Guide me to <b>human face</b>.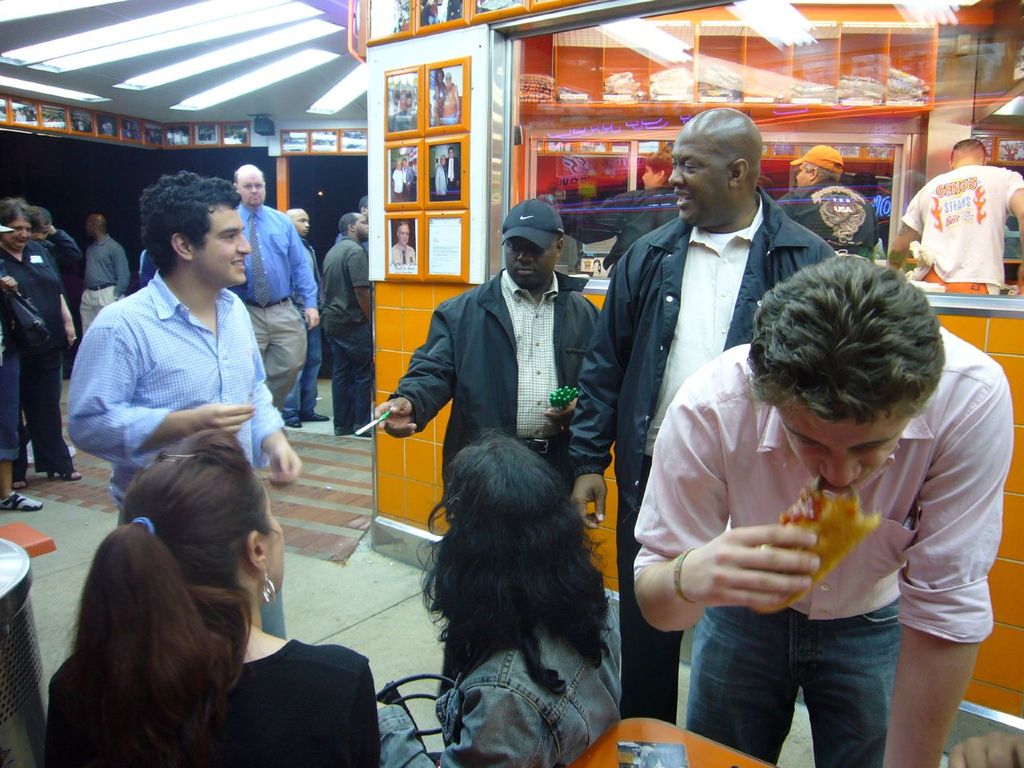
Guidance: detection(666, 122, 741, 225).
